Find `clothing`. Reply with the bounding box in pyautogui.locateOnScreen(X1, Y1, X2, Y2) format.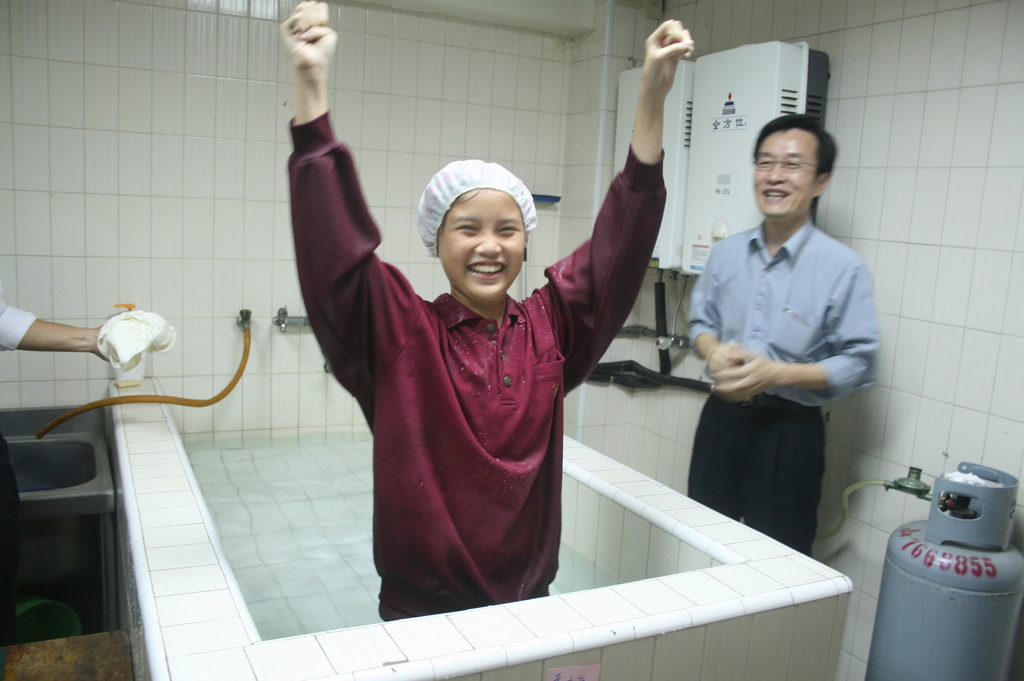
pyautogui.locateOnScreen(684, 212, 881, 416).
